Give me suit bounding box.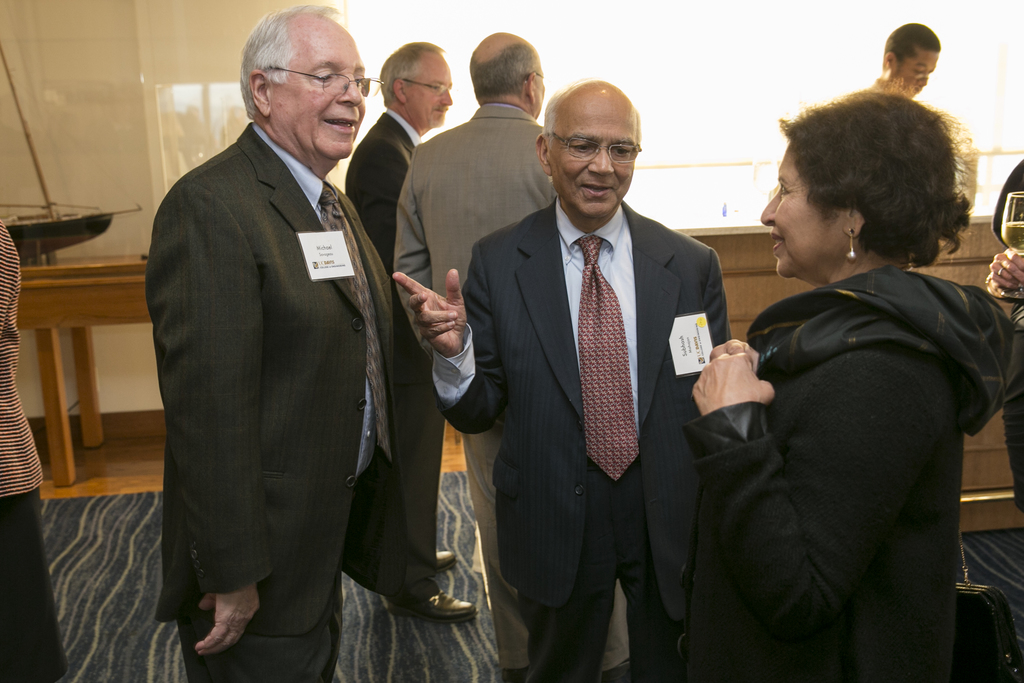
crop(152, 17, 419, 674).
